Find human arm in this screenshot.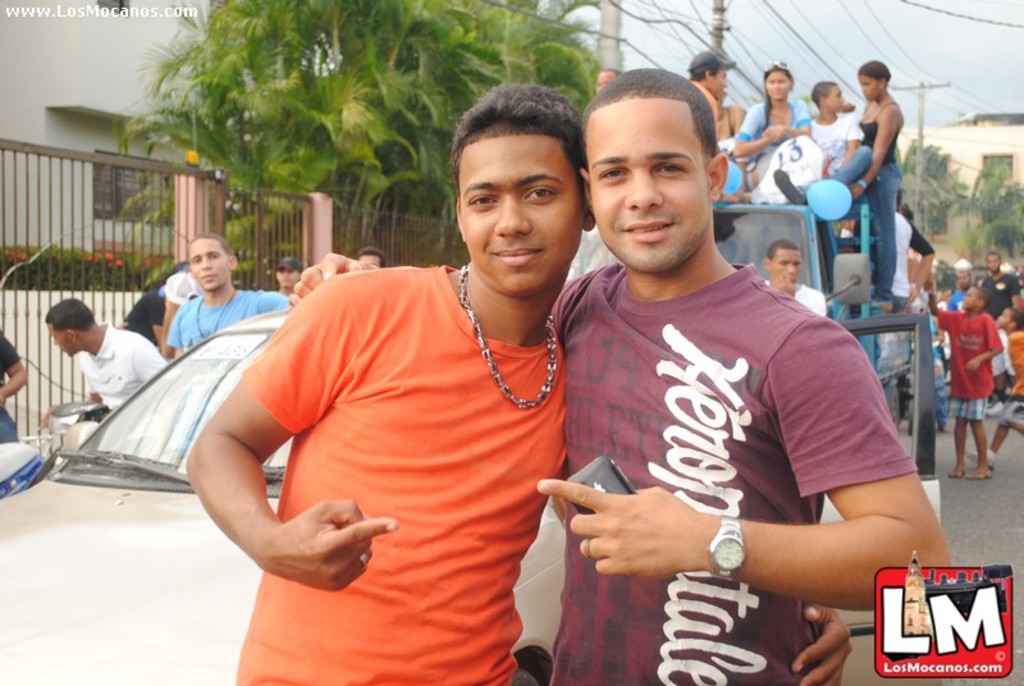
The bounding box for human arm is locate(137, 344, 166, 380).
